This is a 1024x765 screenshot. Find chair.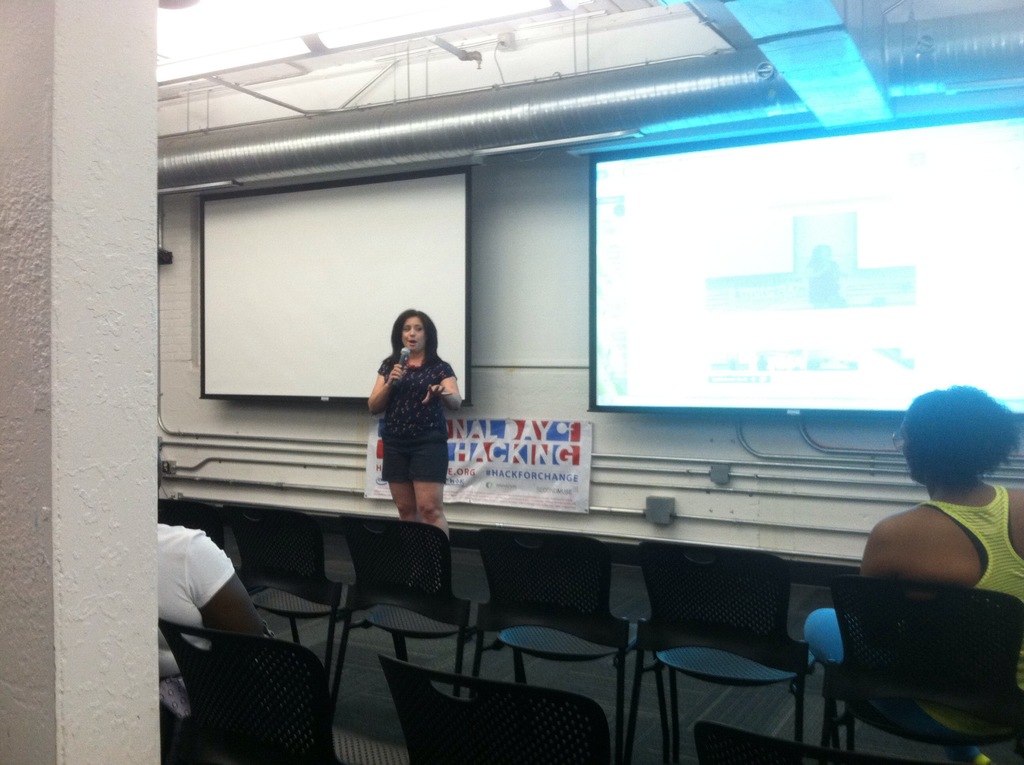
Bounding box: bbox=[820, 572, 1023, 764].
